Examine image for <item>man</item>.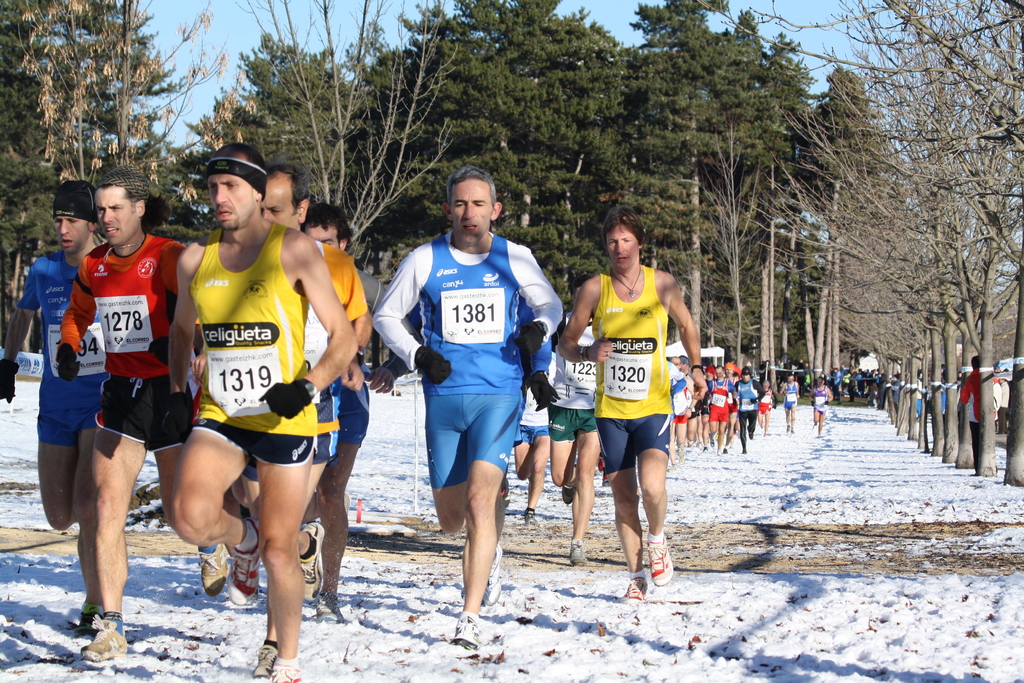
Examination result: [x1=555, y1=210, x2=703, y2=602].
